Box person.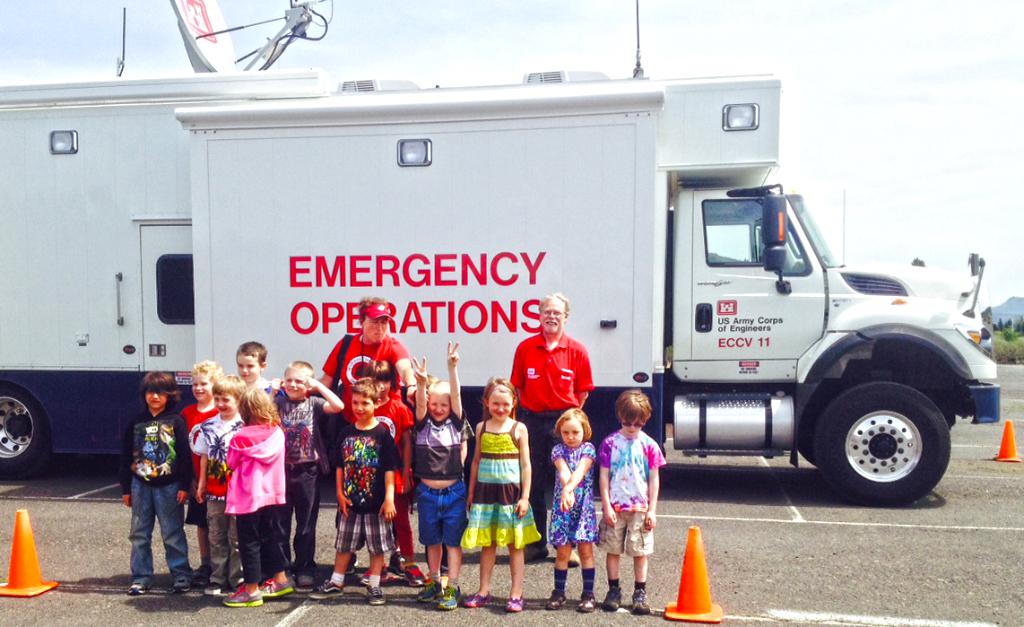
select_region(177, 357, 231, 588).
